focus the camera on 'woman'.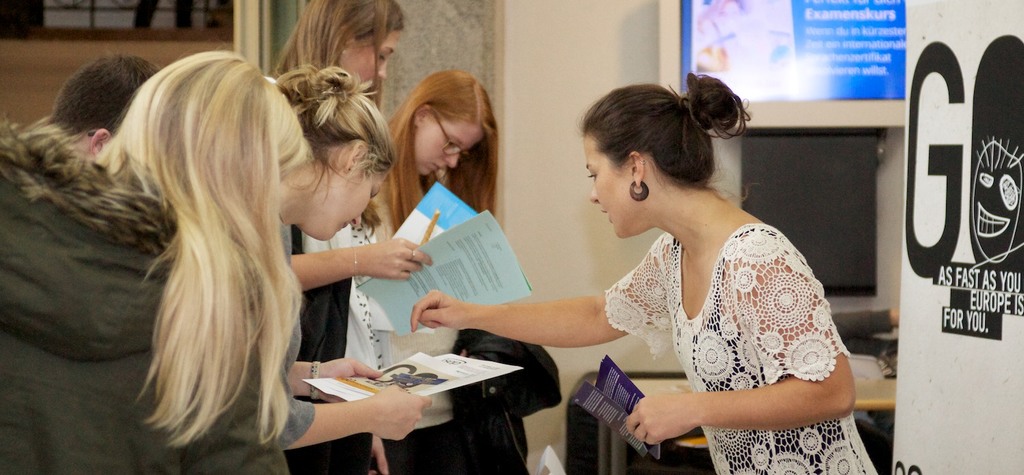
Focus region: bbox=[367, 67, 499, 474].
